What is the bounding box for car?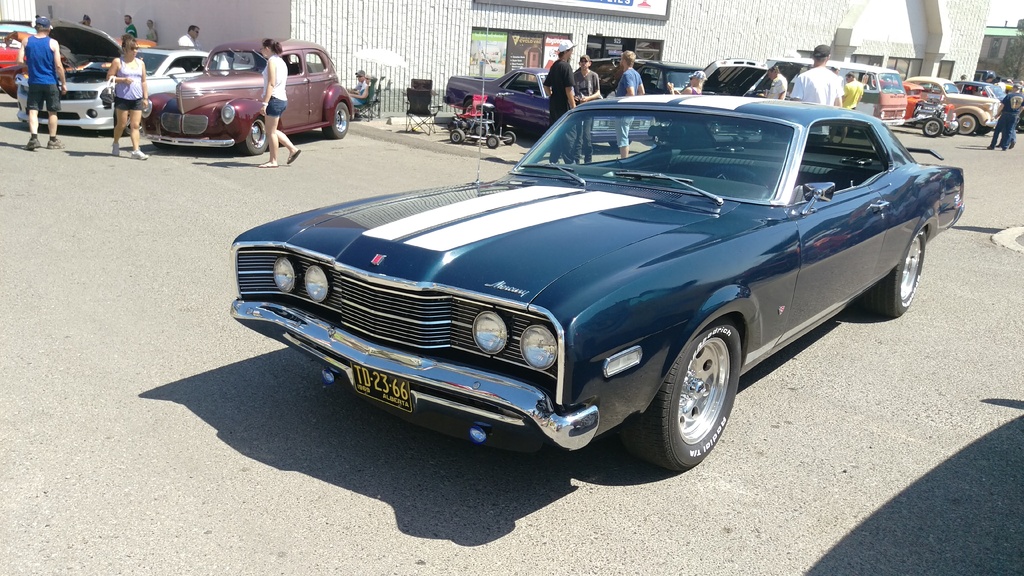
[0, 23, 69, 99].
